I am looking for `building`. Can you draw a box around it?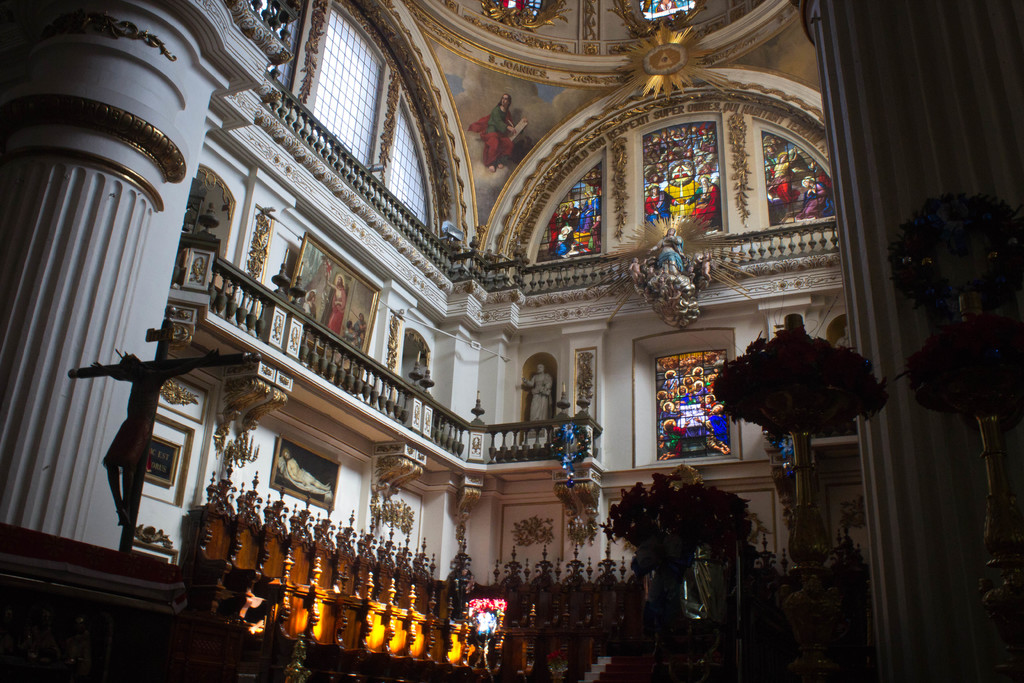
Sure, the bounding box is bbox=[0, 0, 1023, 682].
